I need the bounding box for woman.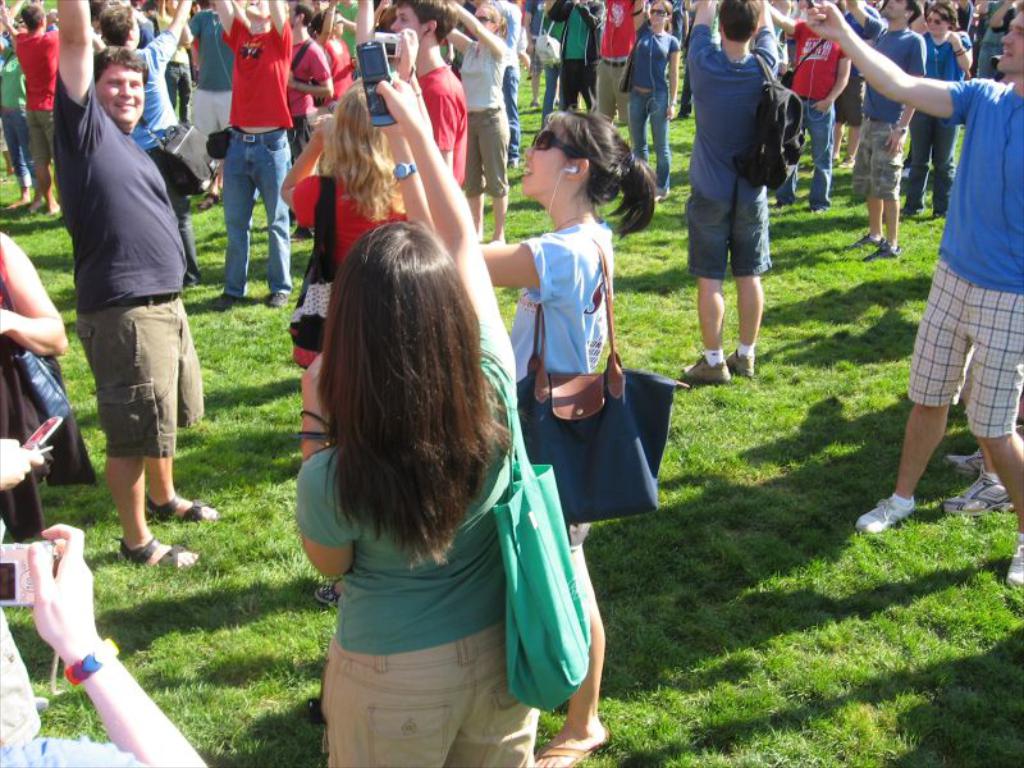
Here it is: 287,64,538,767.
